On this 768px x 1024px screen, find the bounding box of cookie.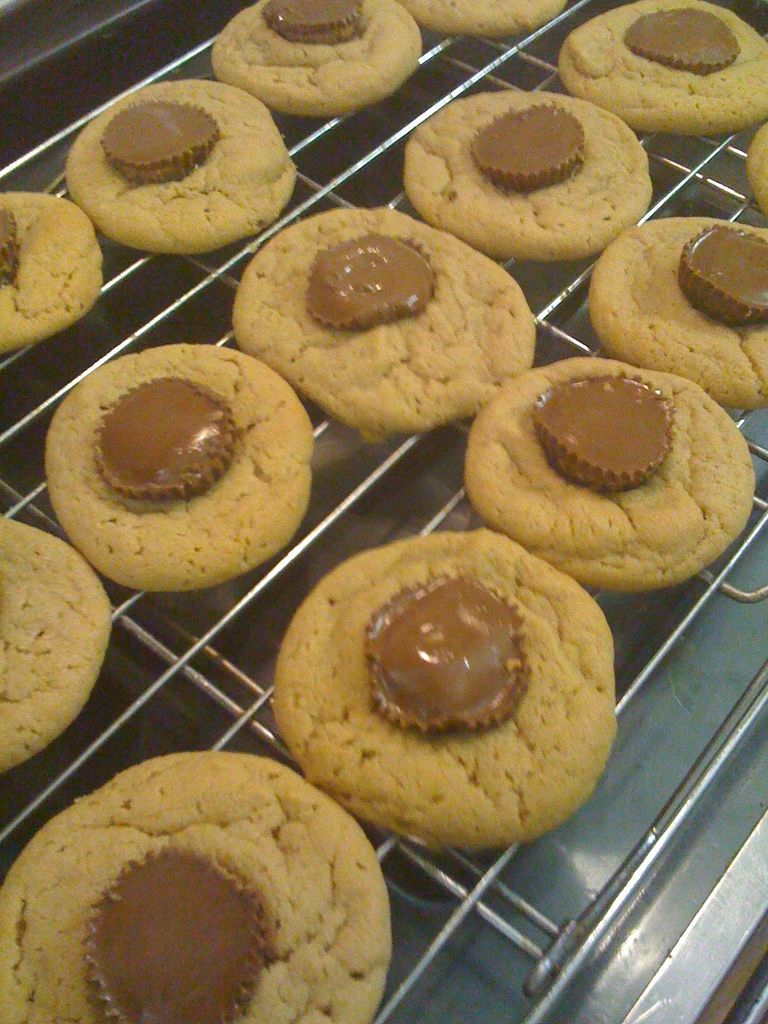
Bounding box: pyautogui.locateOnScreen(203, 0, 427, 118).
